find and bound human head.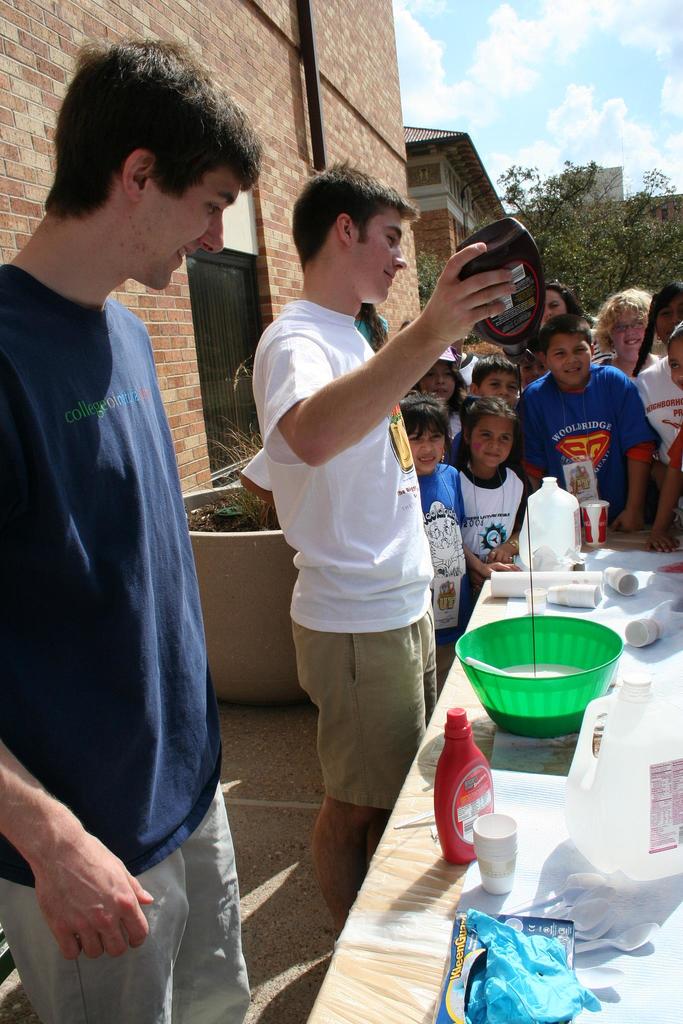
Bound: bbox=[650, 280, 682, 347].
